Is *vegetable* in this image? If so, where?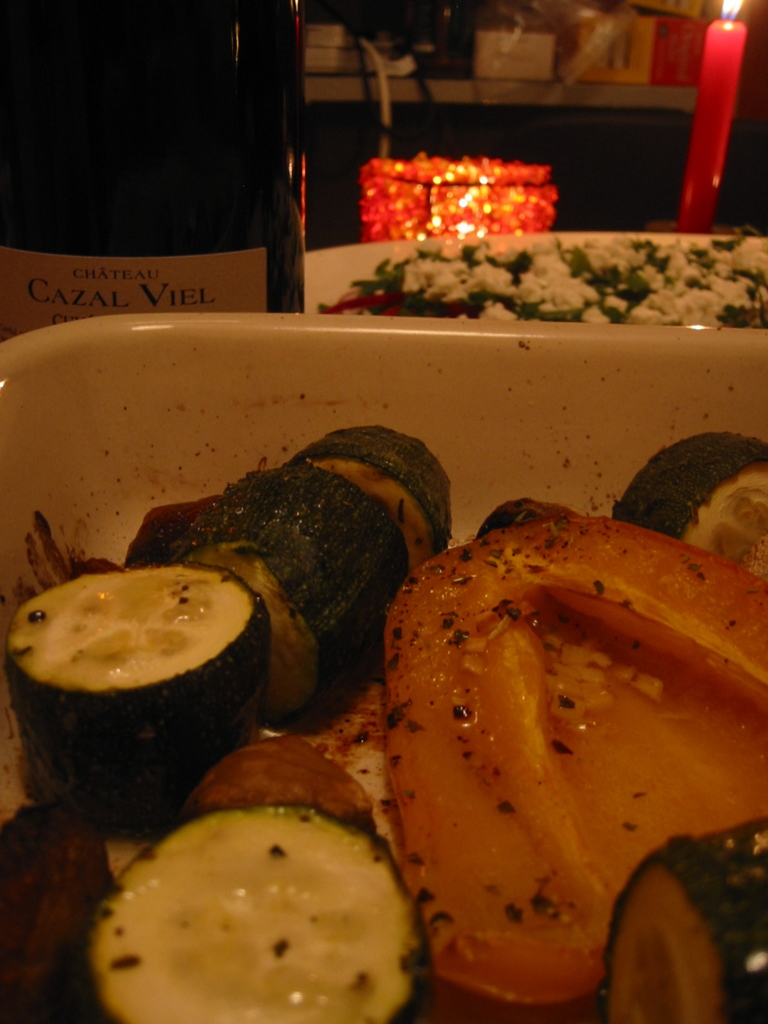
Yes, at [left=164, top=457, right=413, bottom=737].
